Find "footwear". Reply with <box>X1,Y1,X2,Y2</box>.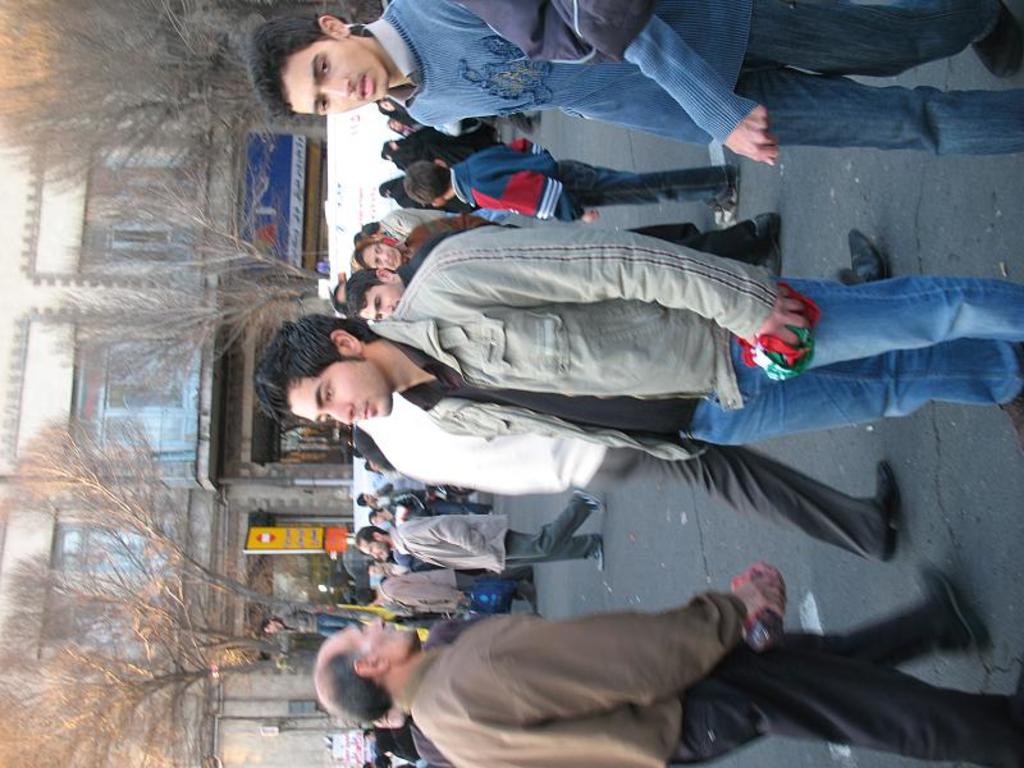
<box>925,561,991,659</box>.
